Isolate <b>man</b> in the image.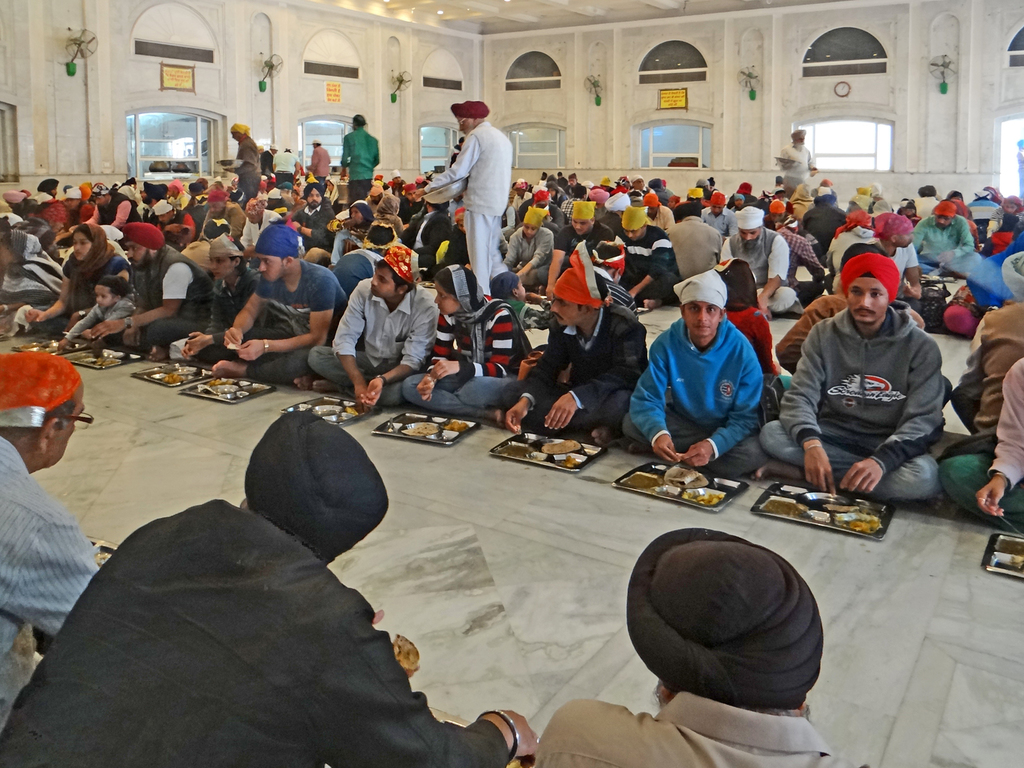
Isolated region: <region>89, 218, 222, 362</region>.
